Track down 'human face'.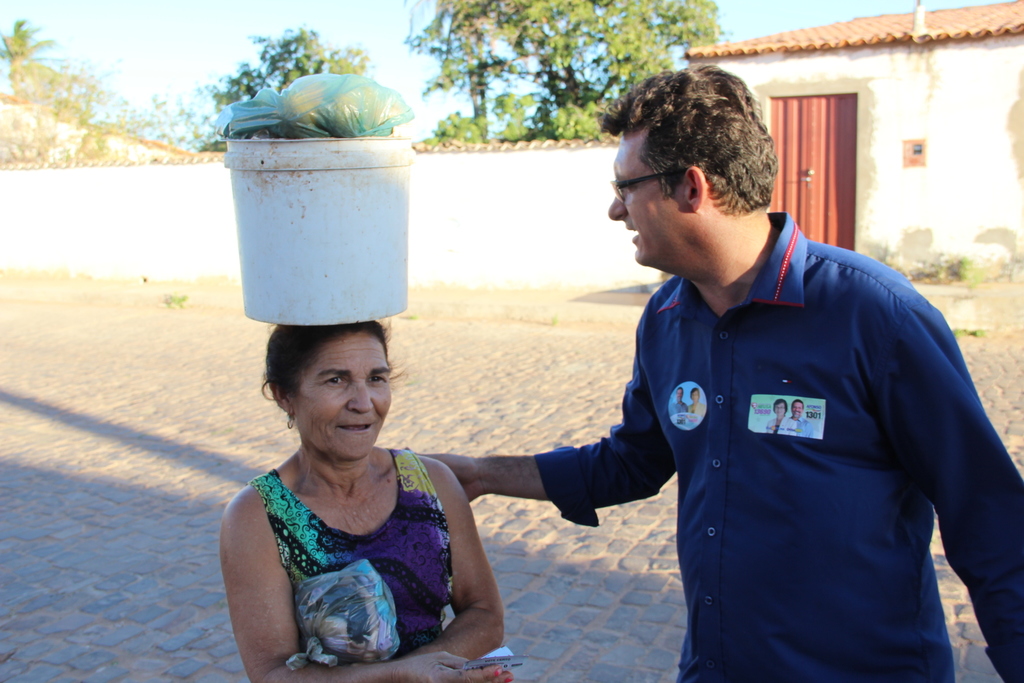
Tracked to (x1=299, y1=335, x2=388, y2=460).
